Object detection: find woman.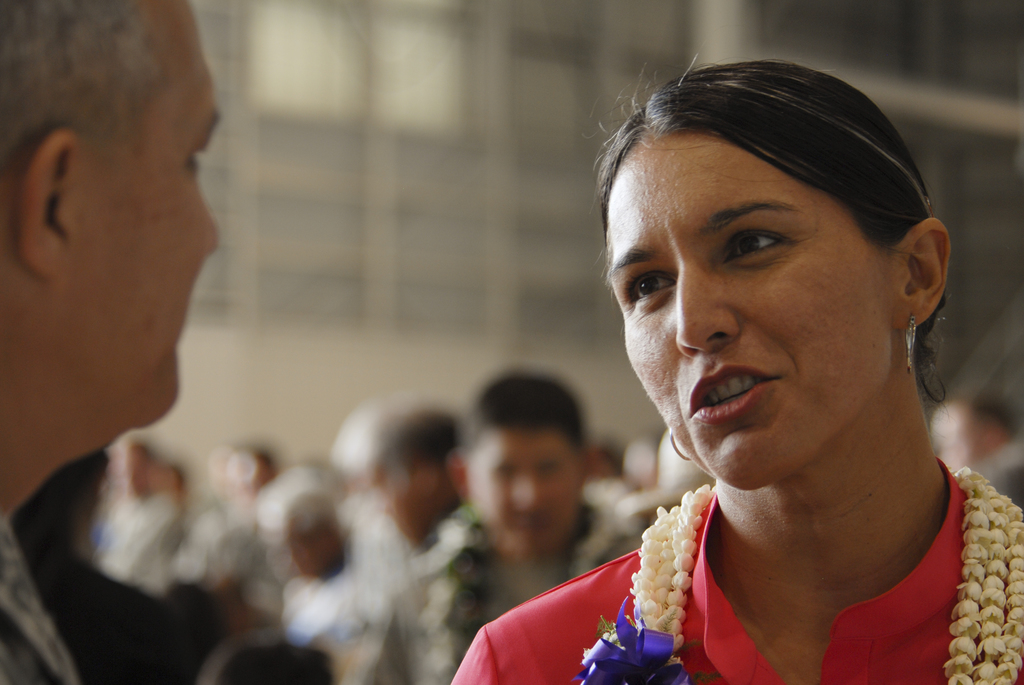
(x1=451, y1=52, x2=1023, y2=684).
